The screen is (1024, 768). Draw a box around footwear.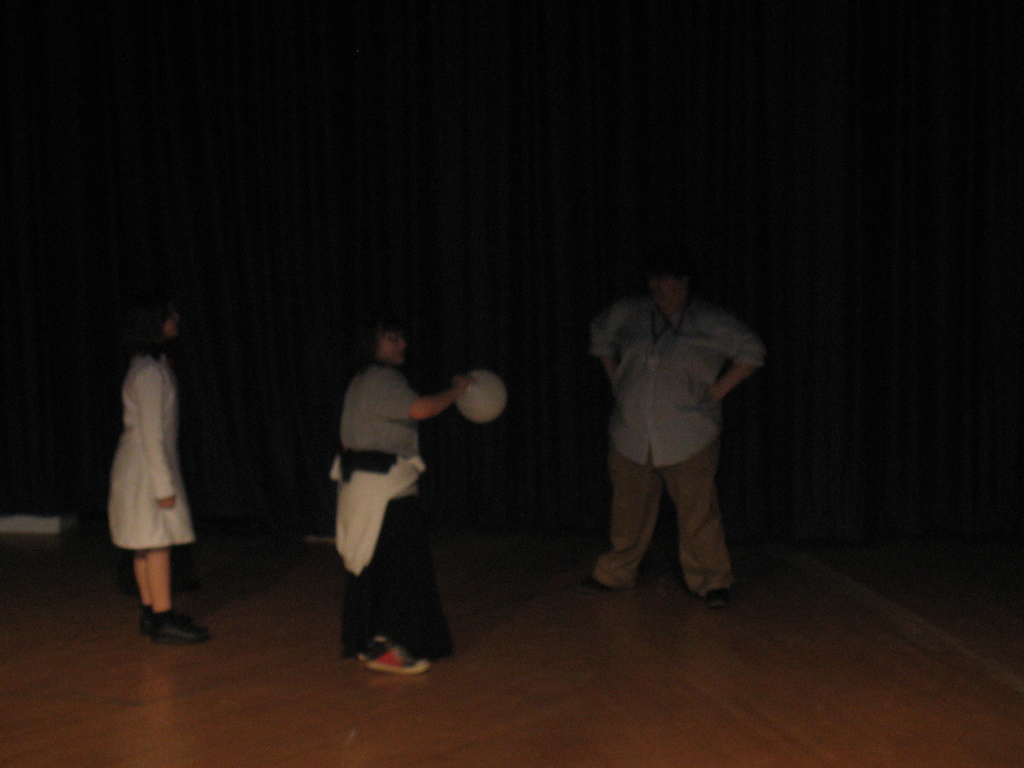
{"left": 587, "top": 575, "right": 603, "bottom": 591}.
